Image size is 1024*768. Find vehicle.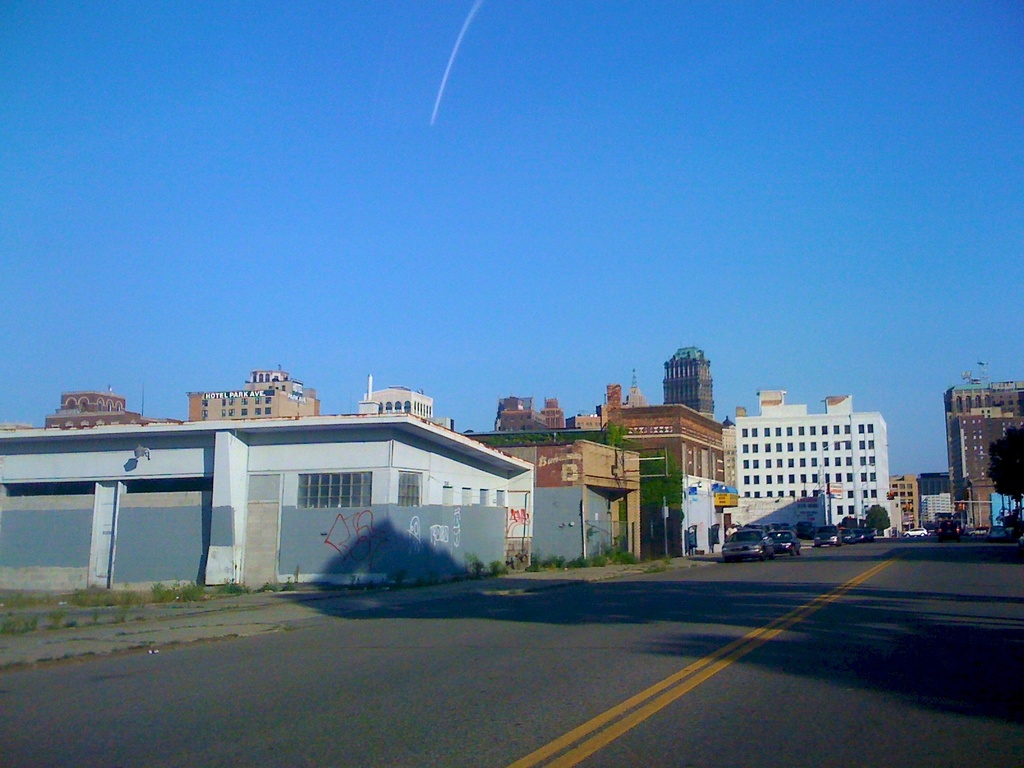
(left=933, top=516, right=961, bottom=546).
